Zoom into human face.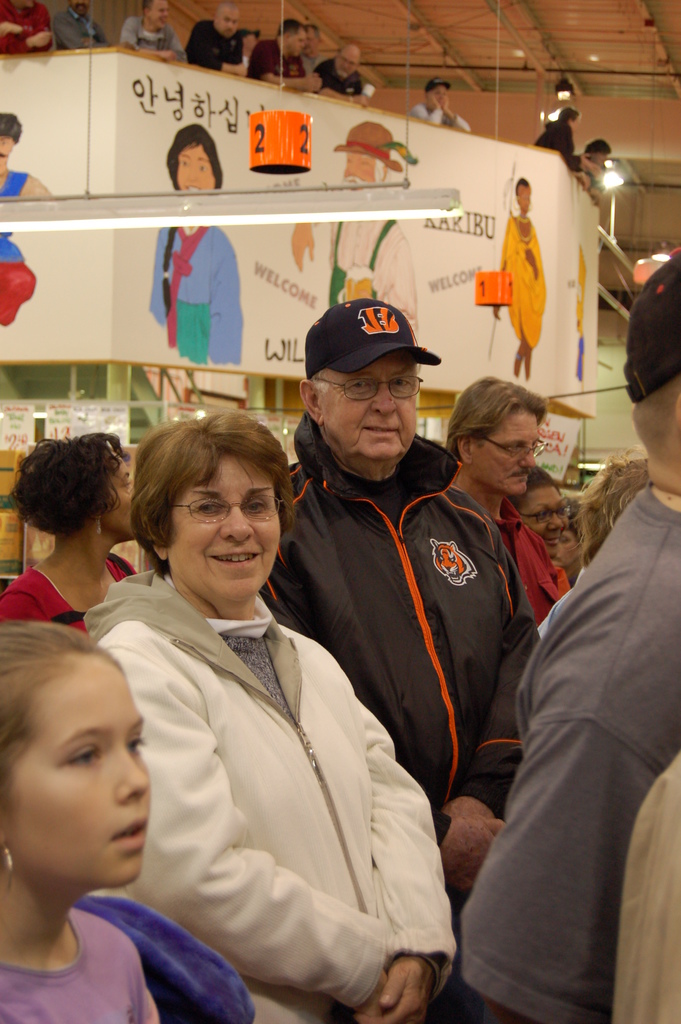
Zoom target: [162, 431, 281, 608].
